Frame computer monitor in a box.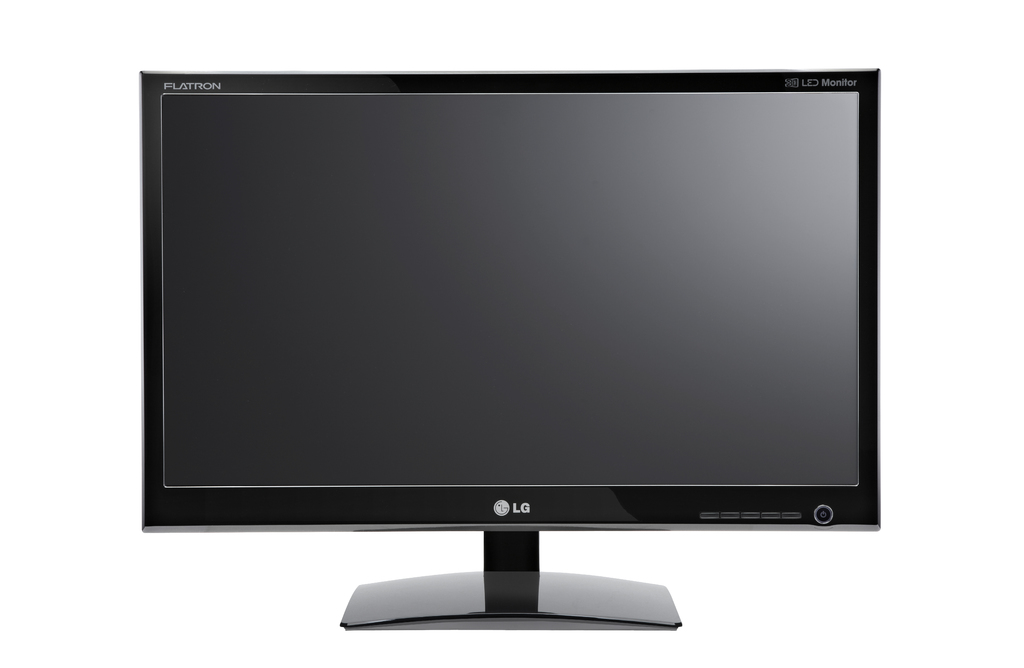
[131, 65, 886, 633].
